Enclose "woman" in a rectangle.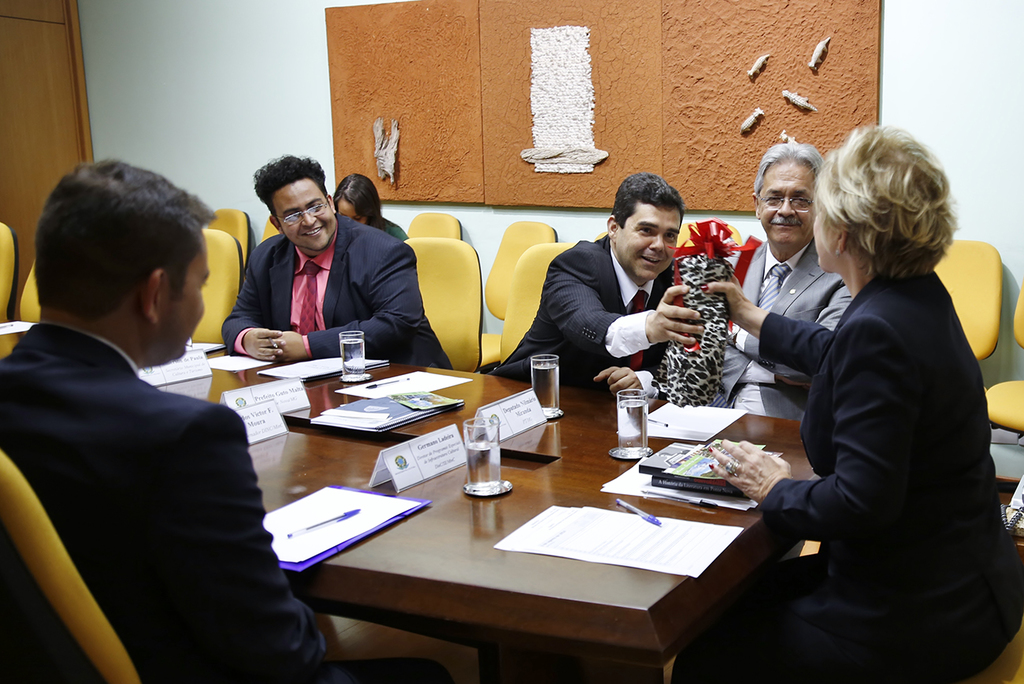
rect(333, 173, 410, 247).
